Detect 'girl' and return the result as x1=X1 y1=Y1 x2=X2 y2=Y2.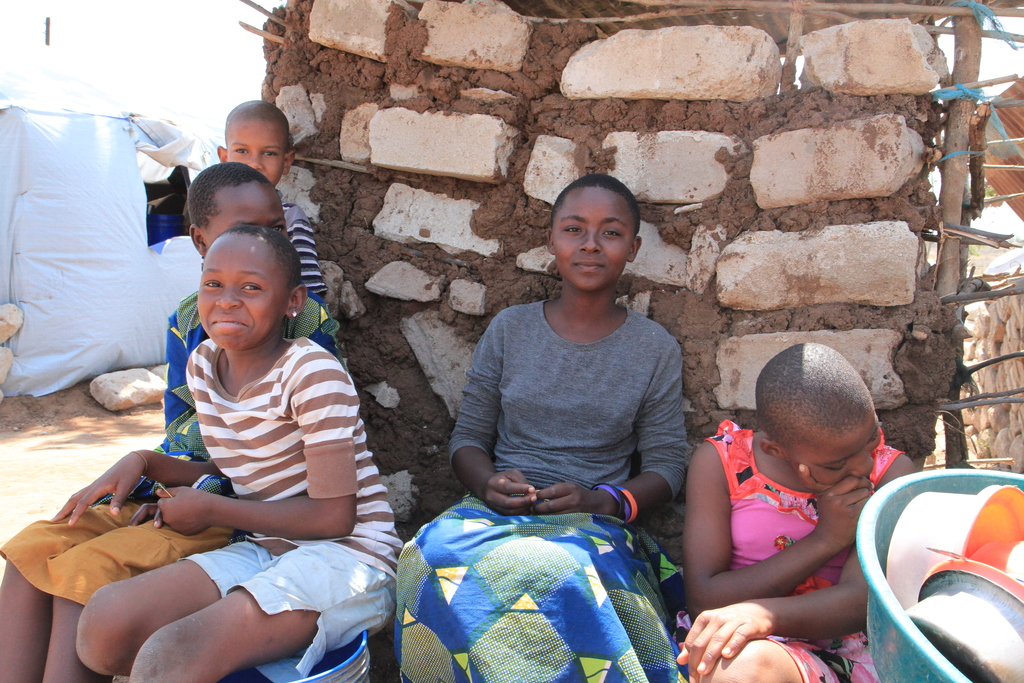
x1=660 y1=336 x2=915 y2=682.
